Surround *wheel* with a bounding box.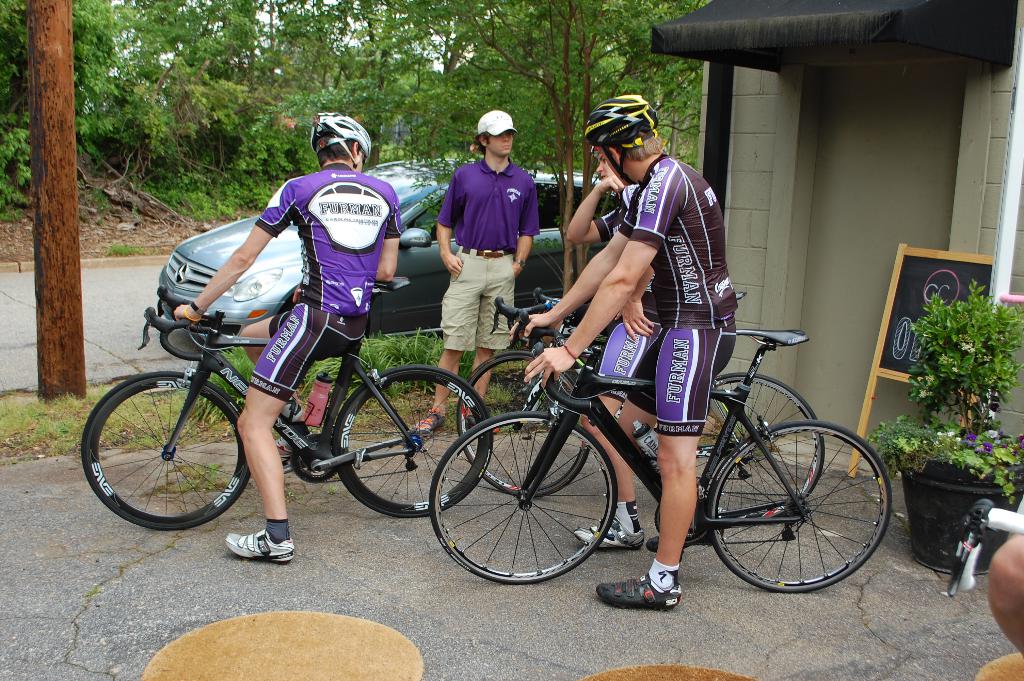
box(81, 372, 252, 530).
